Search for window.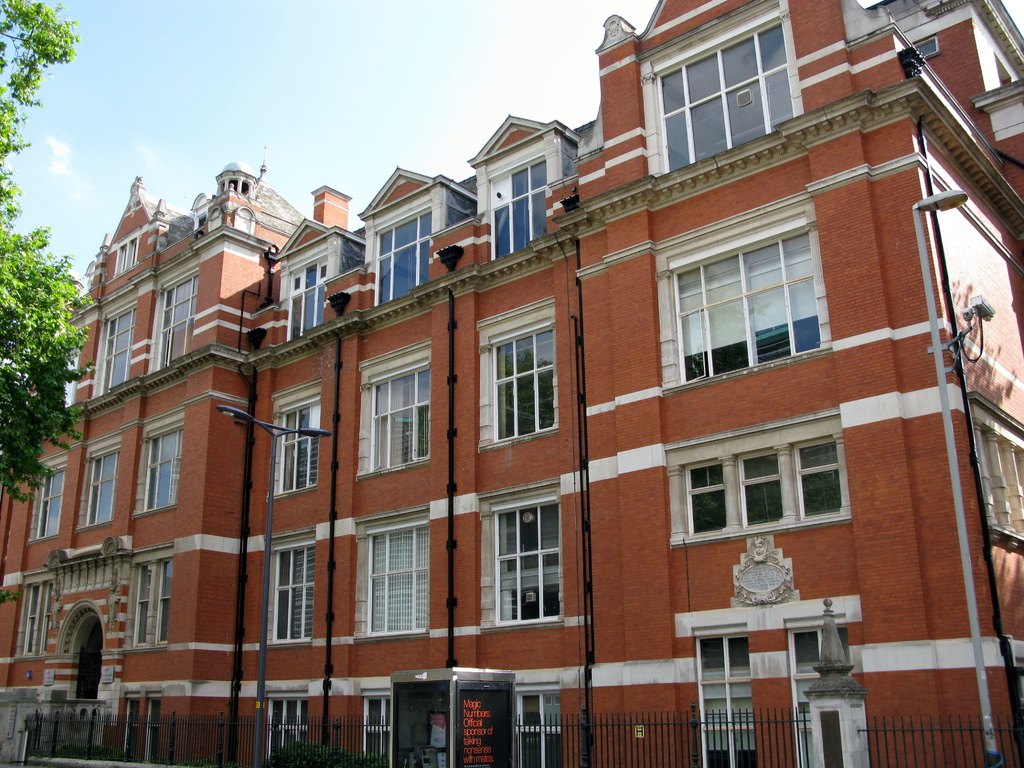
Found at <region>129, 409, 186, 515</region>.
